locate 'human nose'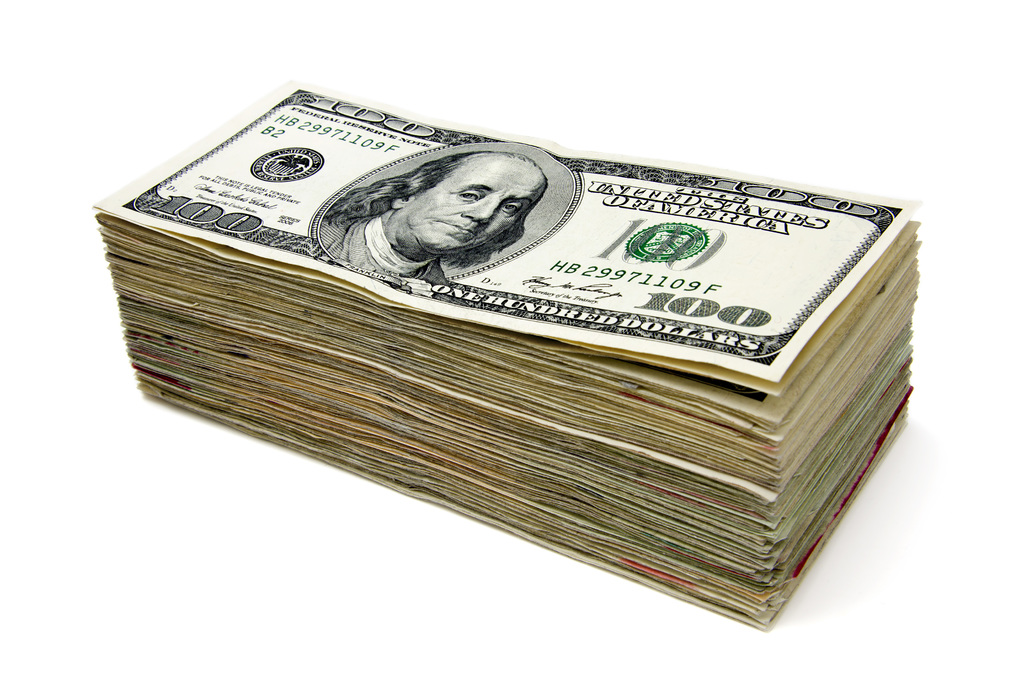
{"x1": 461, "y1": 195, "x2": 499, "y2": 226}
